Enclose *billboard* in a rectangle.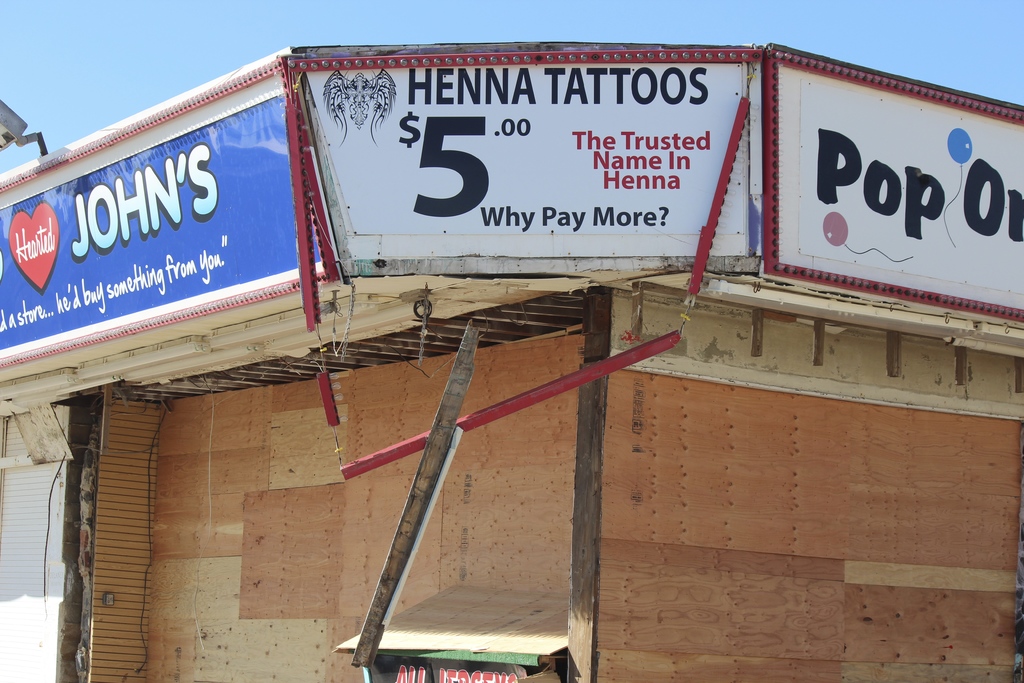
<box>0,50,309,352</box>.
